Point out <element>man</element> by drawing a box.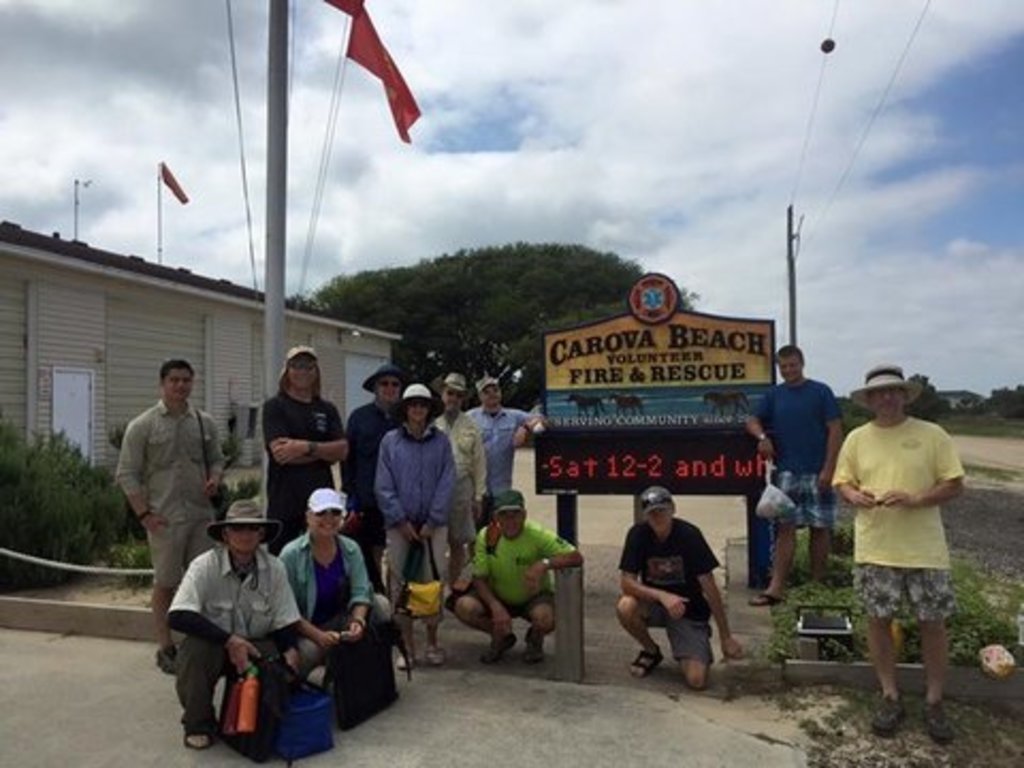
l=442, t=491, r=587, b=668.
